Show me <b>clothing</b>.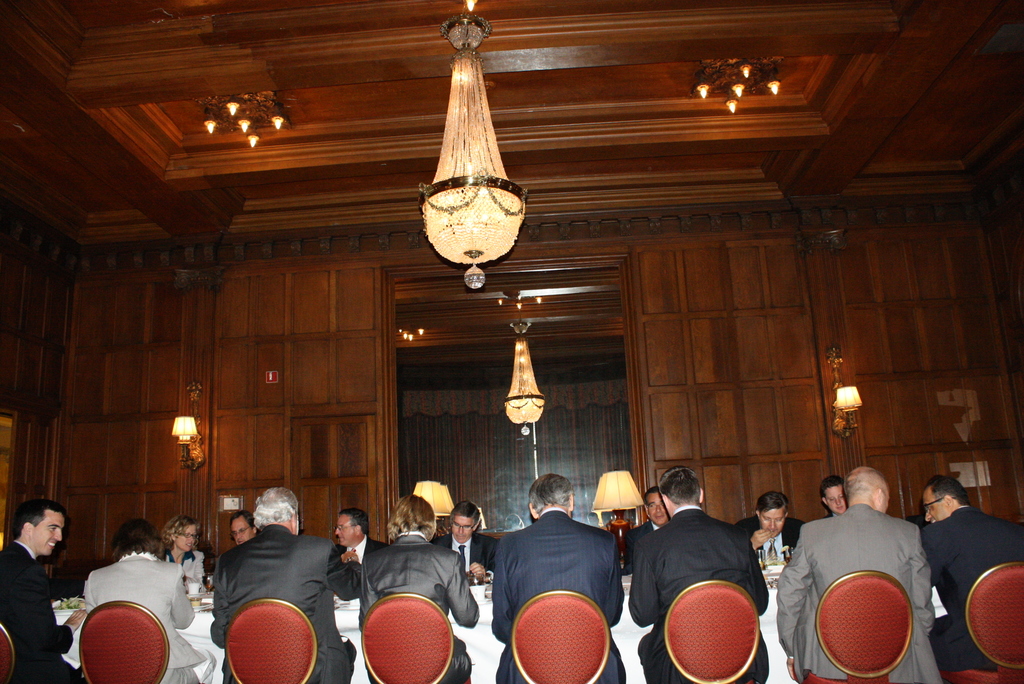
<b>clothing</b> is here: left=86, top=548, right=209, bottom=683.
